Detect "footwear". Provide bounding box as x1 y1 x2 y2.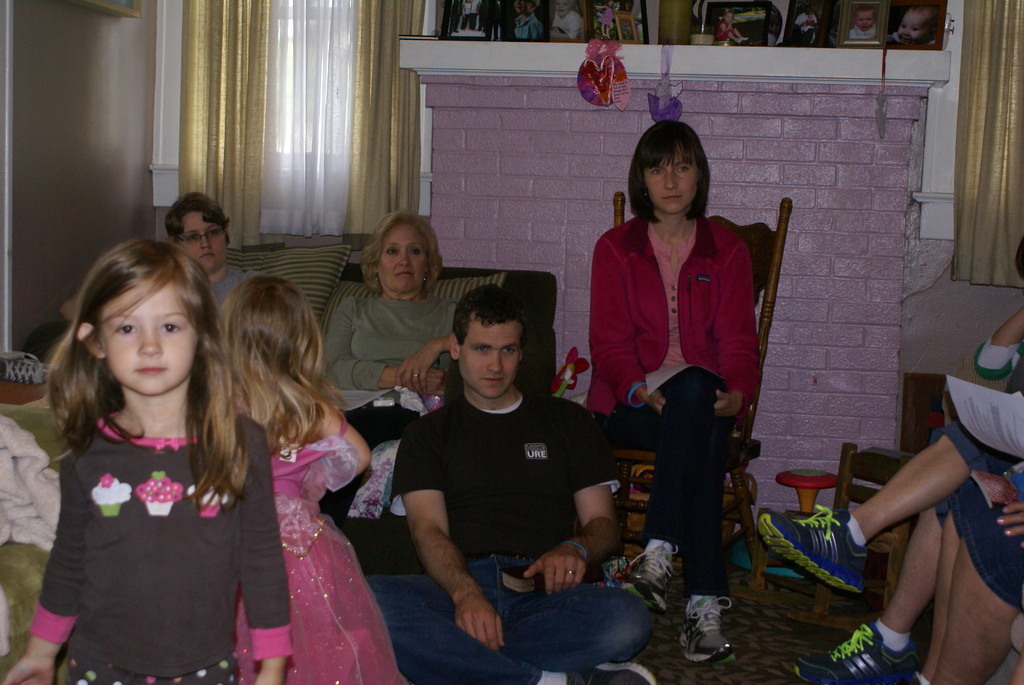
572 658 655 684.
